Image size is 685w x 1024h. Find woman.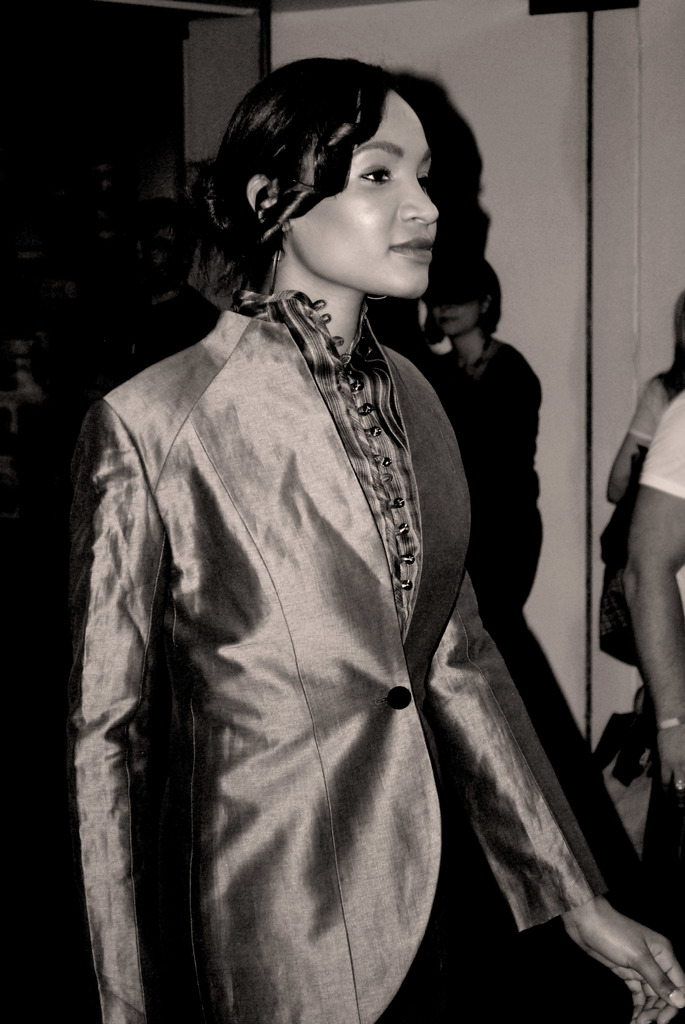
36/48/593/1002.
